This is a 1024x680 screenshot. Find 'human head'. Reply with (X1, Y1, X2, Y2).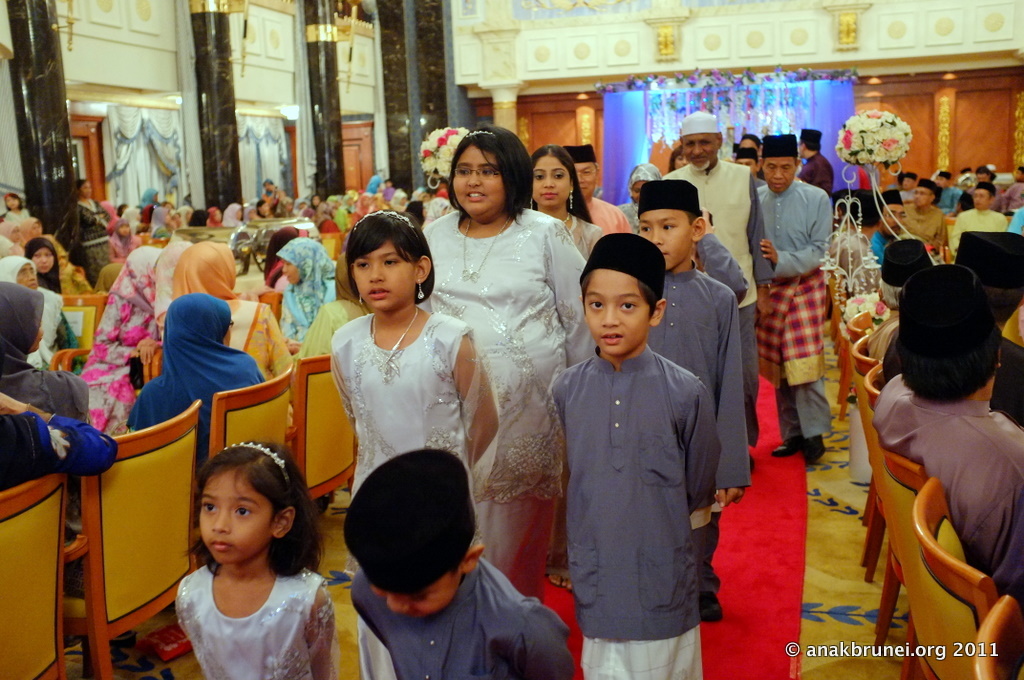
(794, 127, 822, 159).
